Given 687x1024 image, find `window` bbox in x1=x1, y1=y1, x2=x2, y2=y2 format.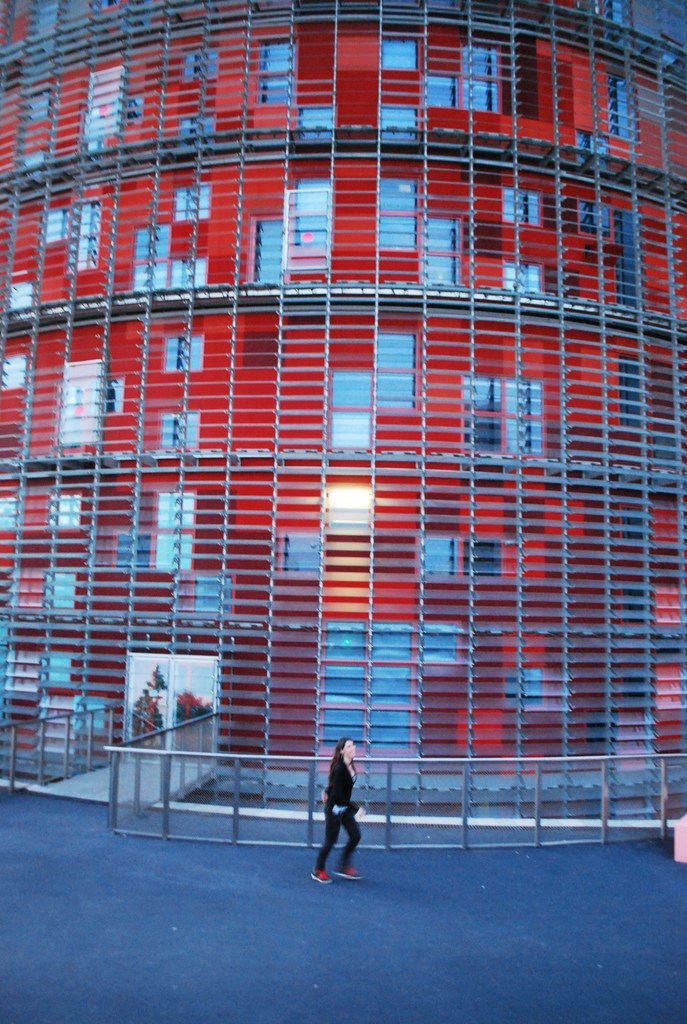
x1=473, y1=364, x2=548, y2=452.
